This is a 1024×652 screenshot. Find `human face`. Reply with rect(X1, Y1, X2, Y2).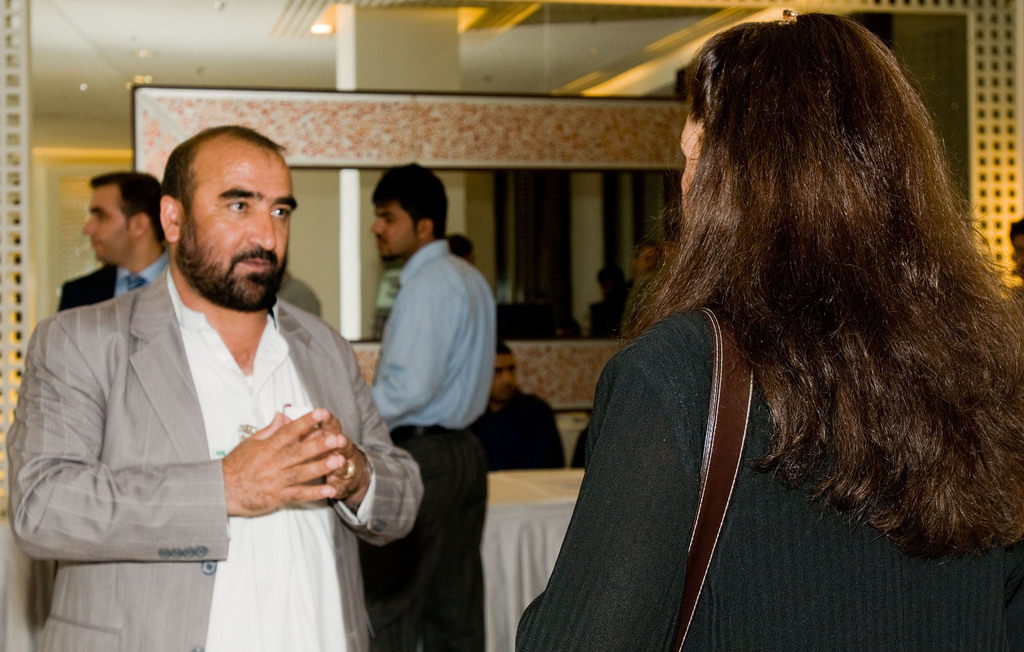
rect(181, 133, 296, 316).
